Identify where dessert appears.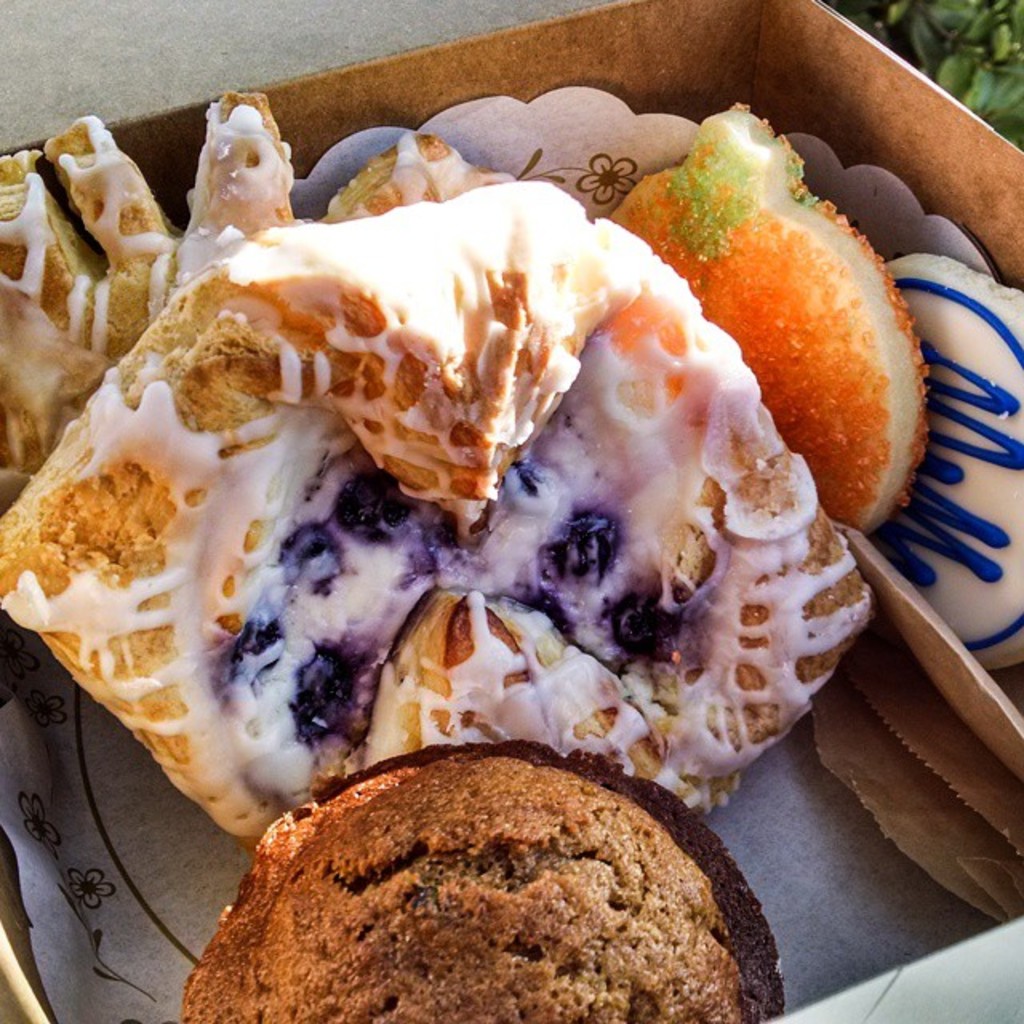
Appears at 0, 270, 110, 498.
